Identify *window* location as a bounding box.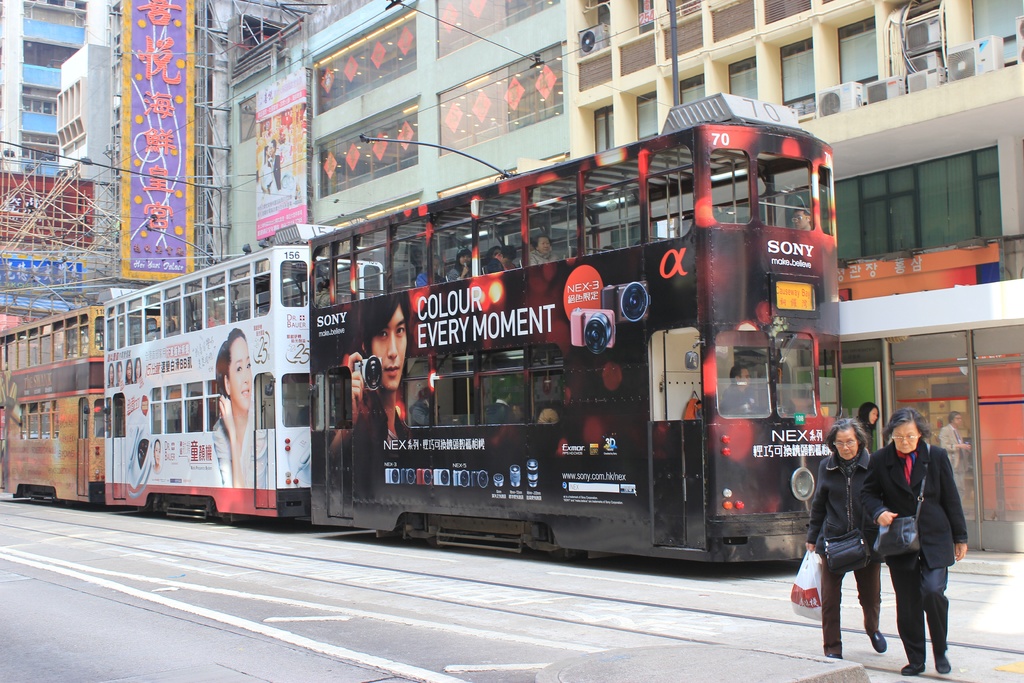
bbox=[632, 86, 653, 131].
